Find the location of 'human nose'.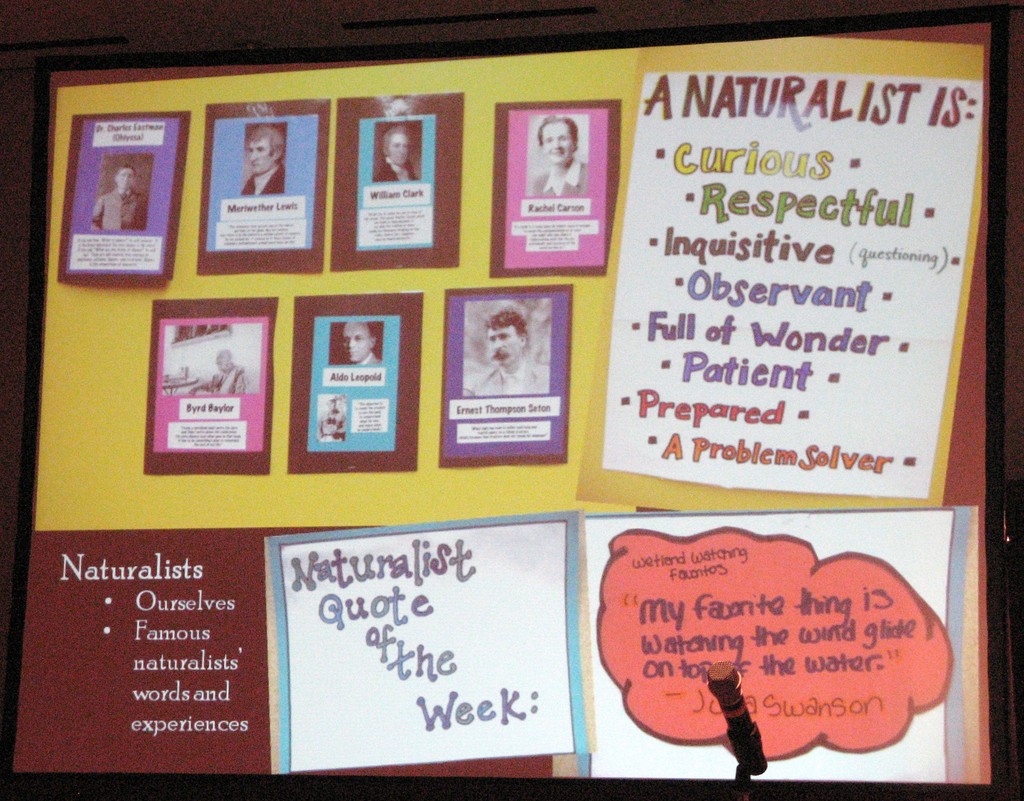
Location: region(250, 149, 255, 162).
